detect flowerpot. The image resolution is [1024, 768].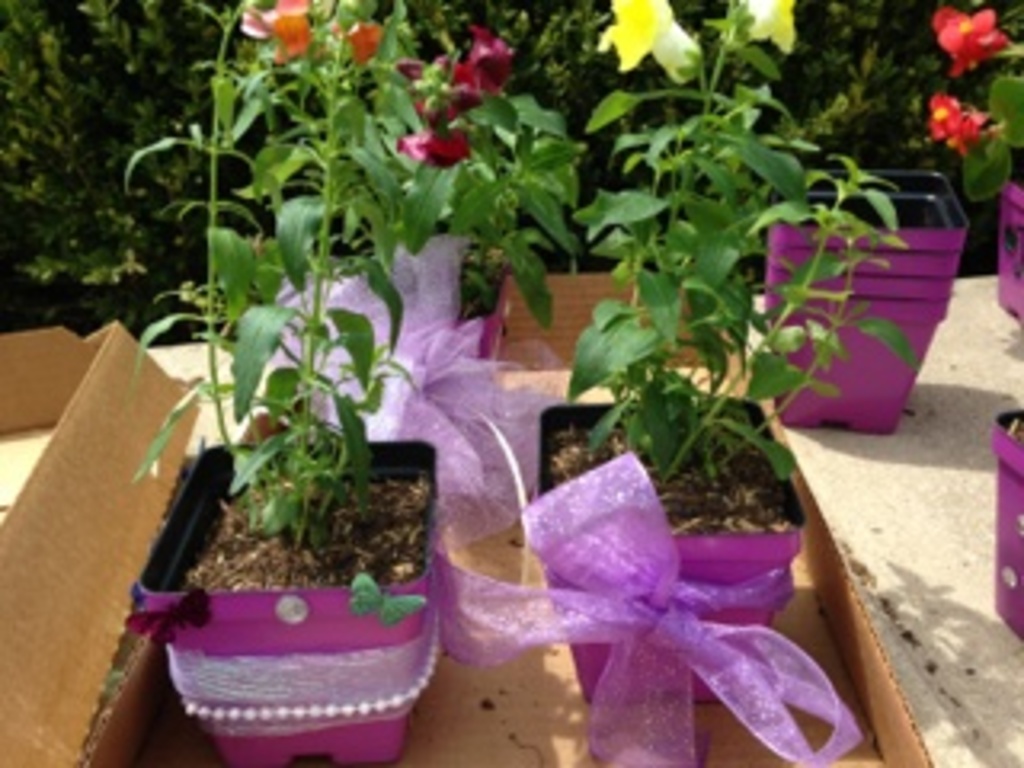
locate(144, 442, 451, 749).
